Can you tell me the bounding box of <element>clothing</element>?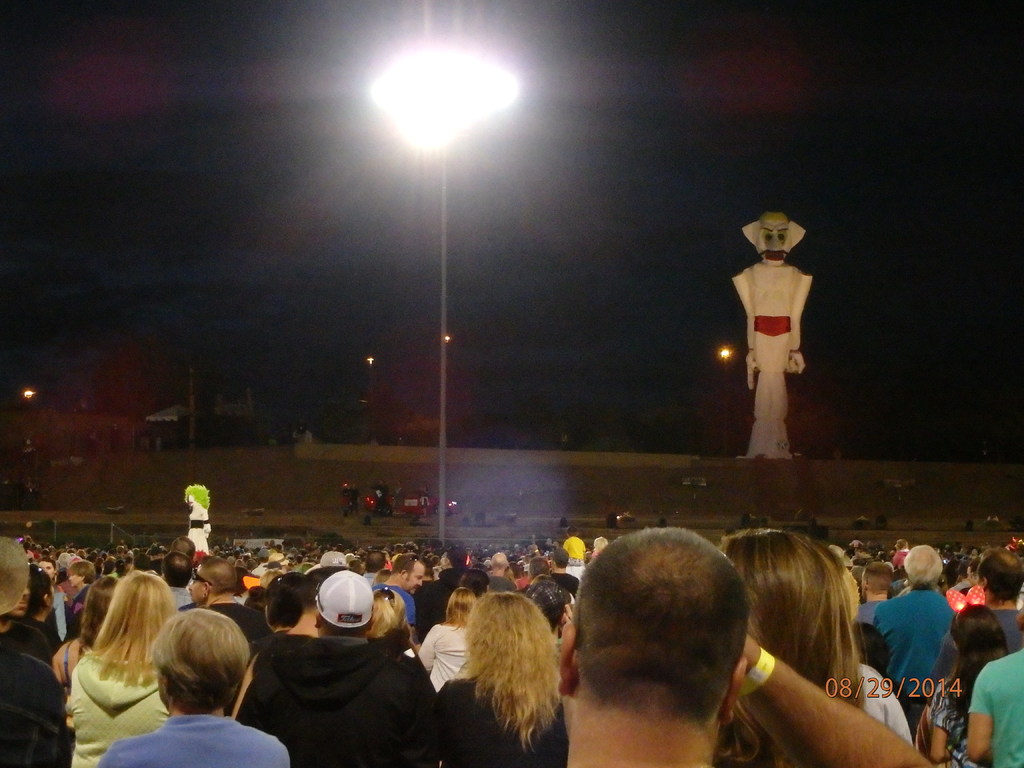
<region>437, 667, 572, 767</region>.
